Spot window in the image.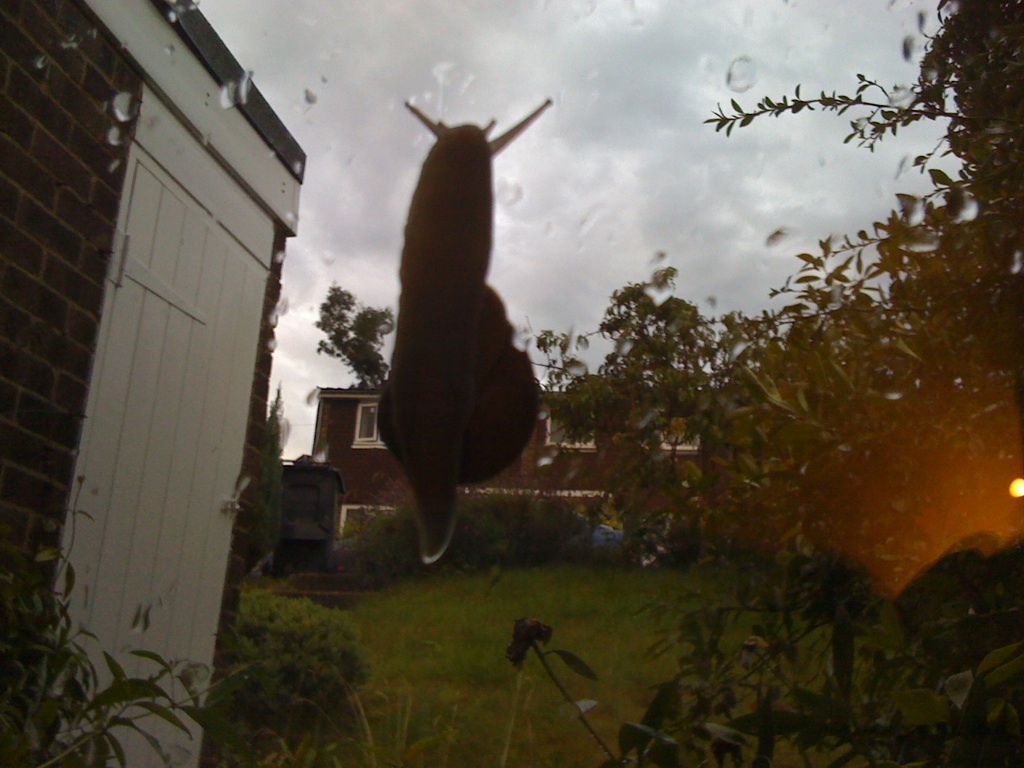
window found at [657,408,702,454].
